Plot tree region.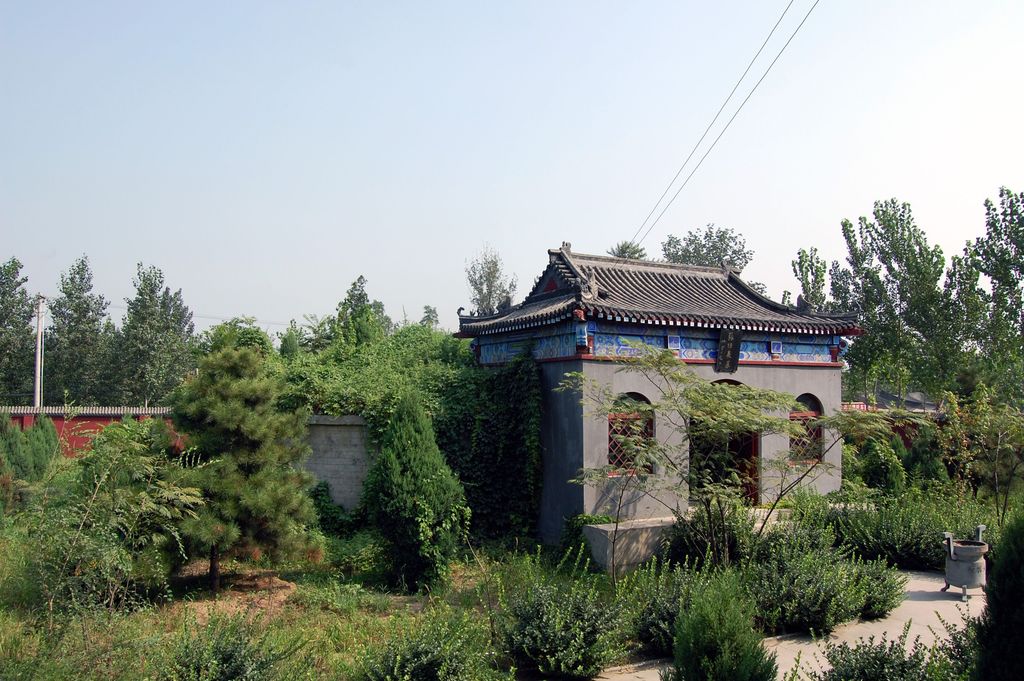
Plotted at box=[39, 254, 125, 413].
